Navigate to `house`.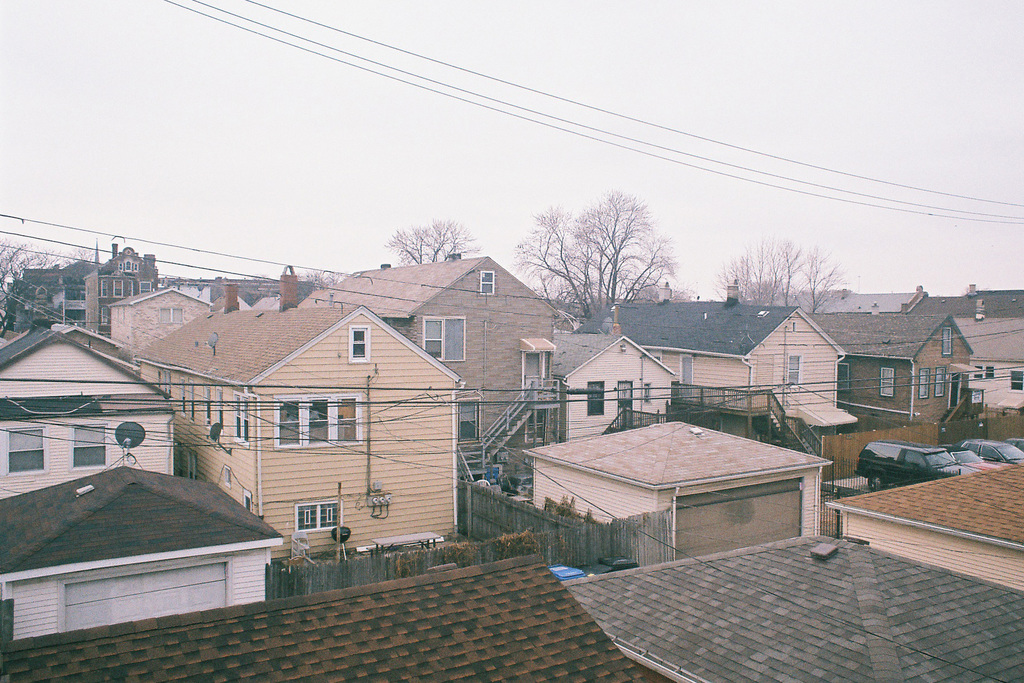
Navigation target: (left=849, top=460, right=1023, bottom=590).
